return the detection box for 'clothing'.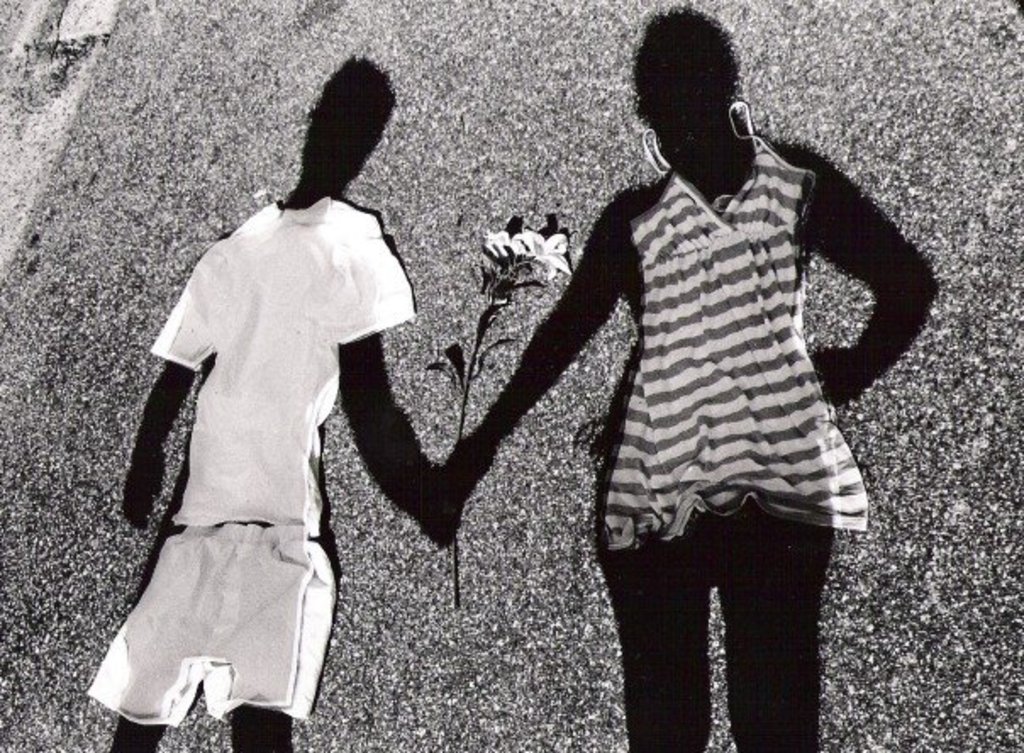
rect(85, 190, 414, 729).
